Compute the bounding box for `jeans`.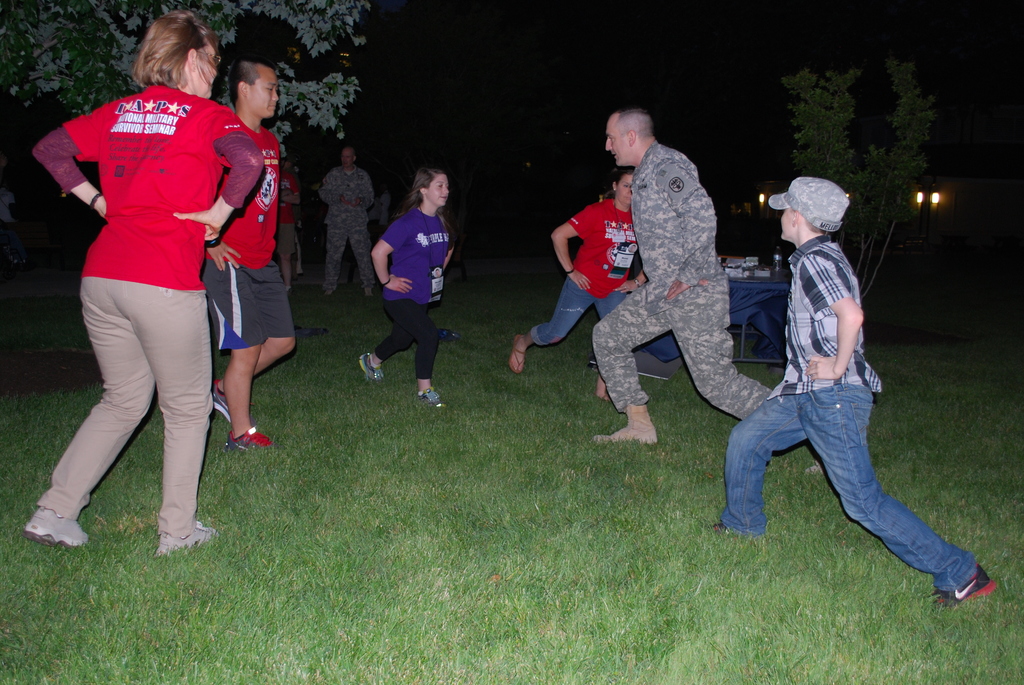
(531,274,623,349).
